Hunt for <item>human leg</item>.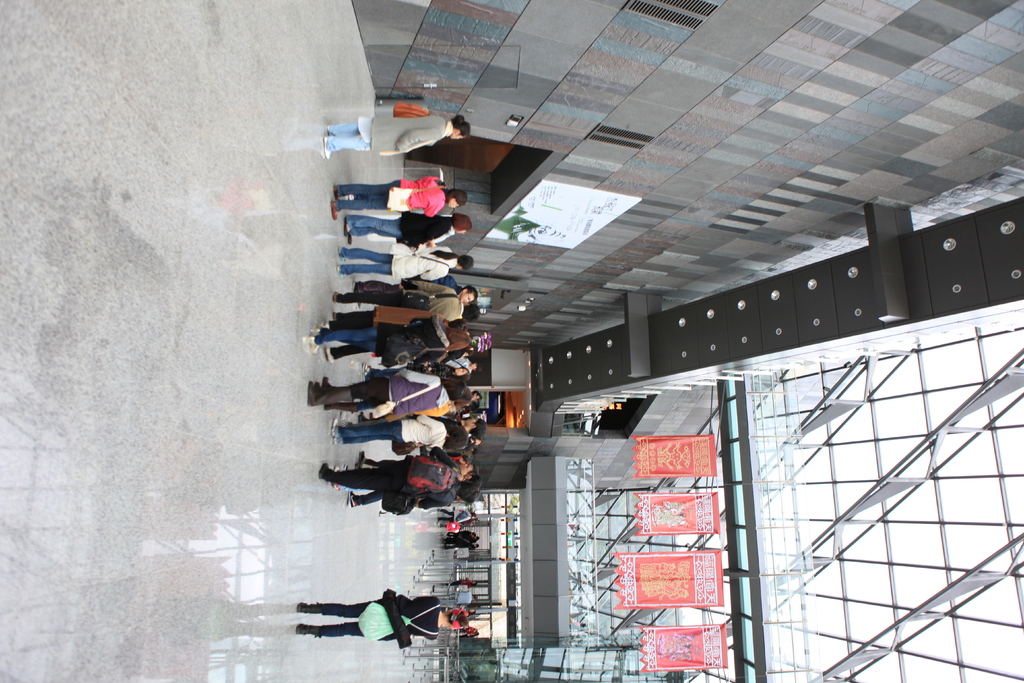
Hunted down at 296, 624, 360, 636.
